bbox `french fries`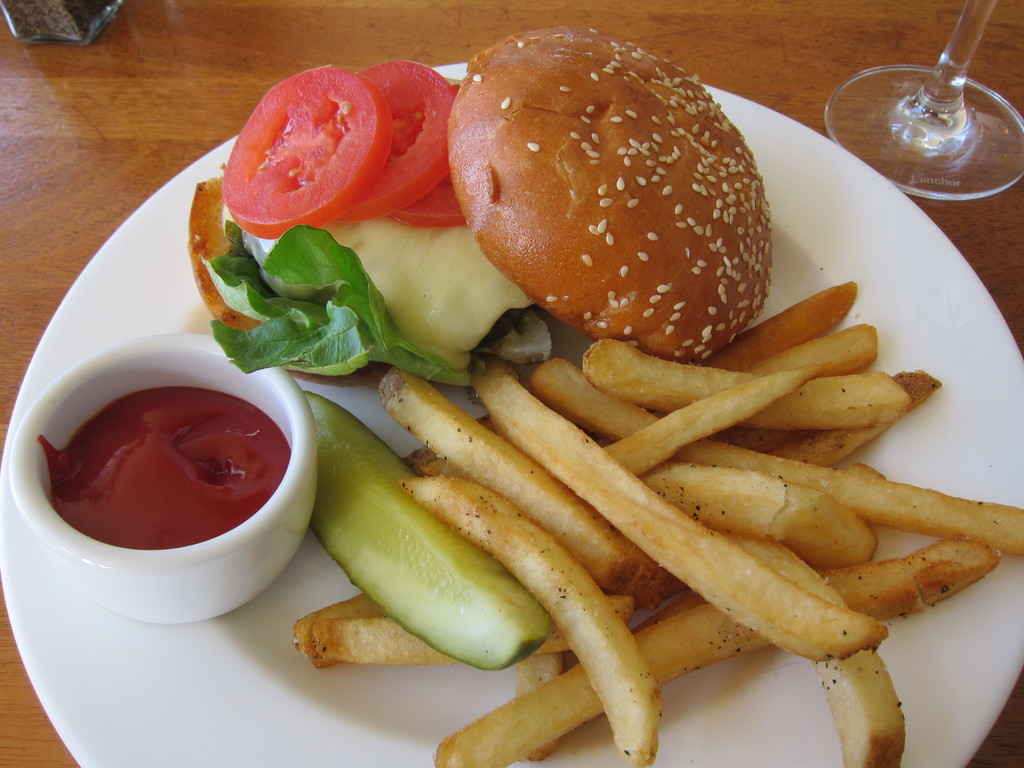
rect(641, 460, 870, 563)
